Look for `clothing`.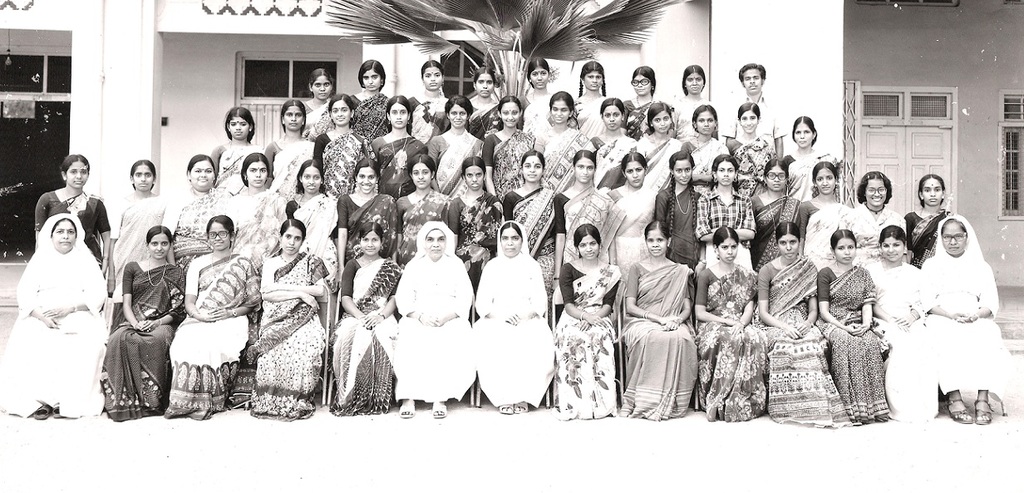
Found: rect(308, 128, 371, 186).
